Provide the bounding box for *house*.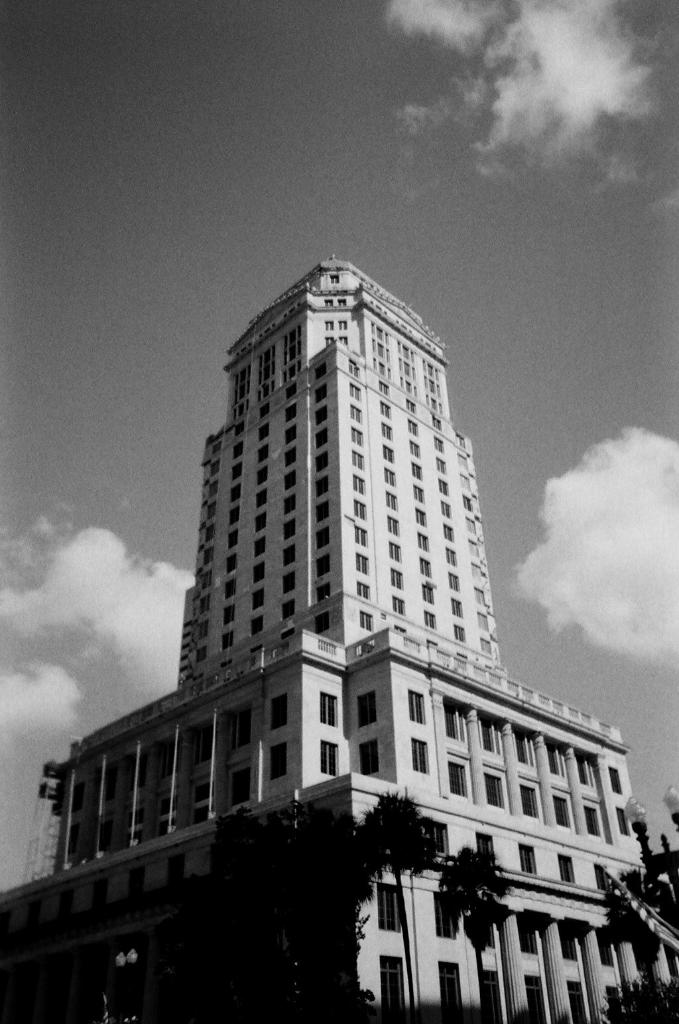
<bbox>0, 260, 678, 1023</bbox>.
